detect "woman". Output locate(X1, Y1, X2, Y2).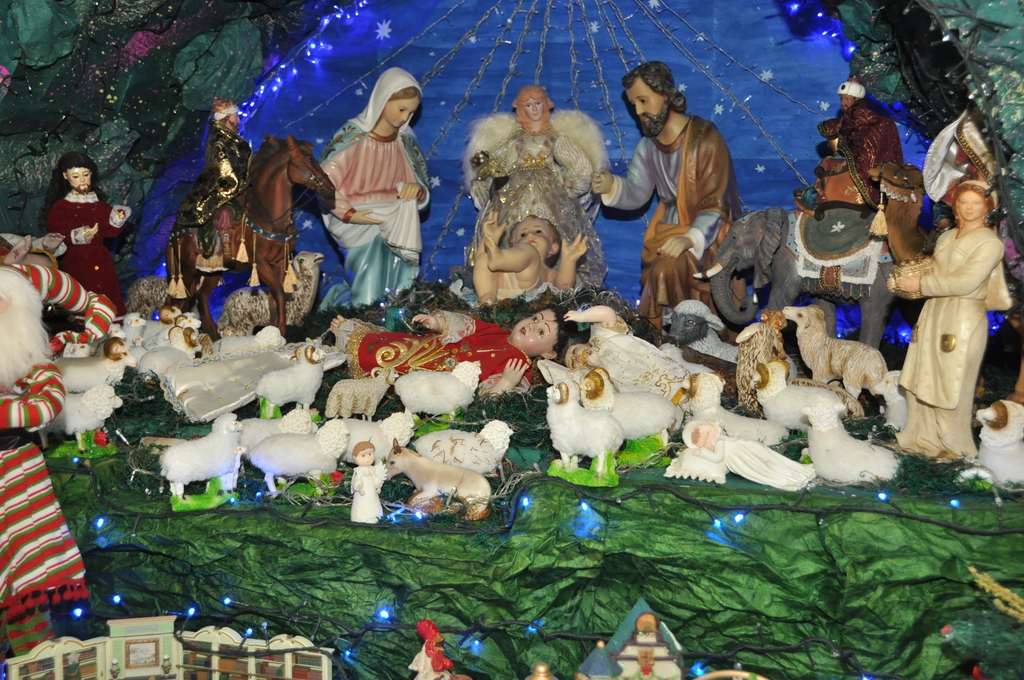
locate(317, 71, 441, 309).
